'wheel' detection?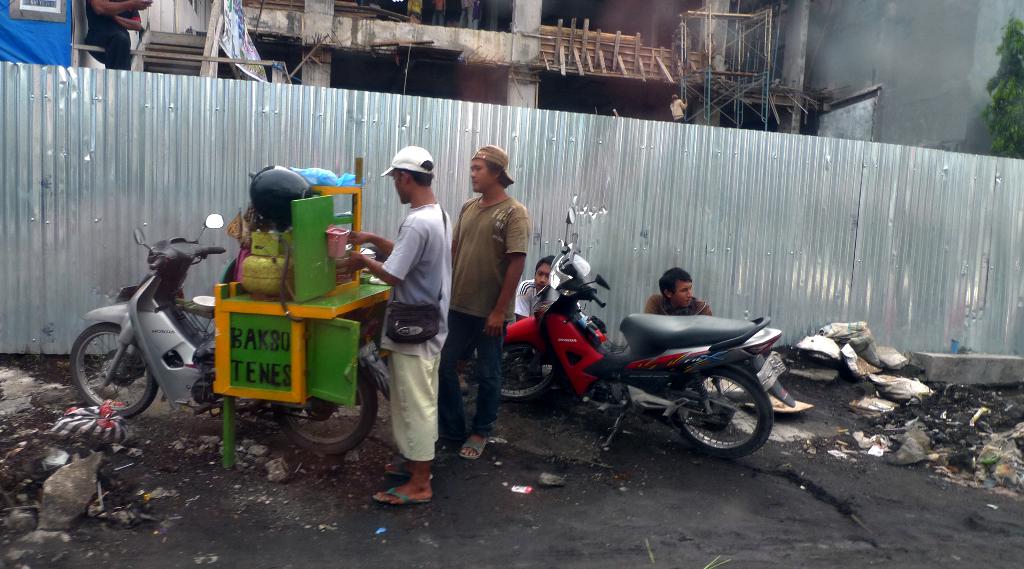
box=[72, 320, 154, 425]
